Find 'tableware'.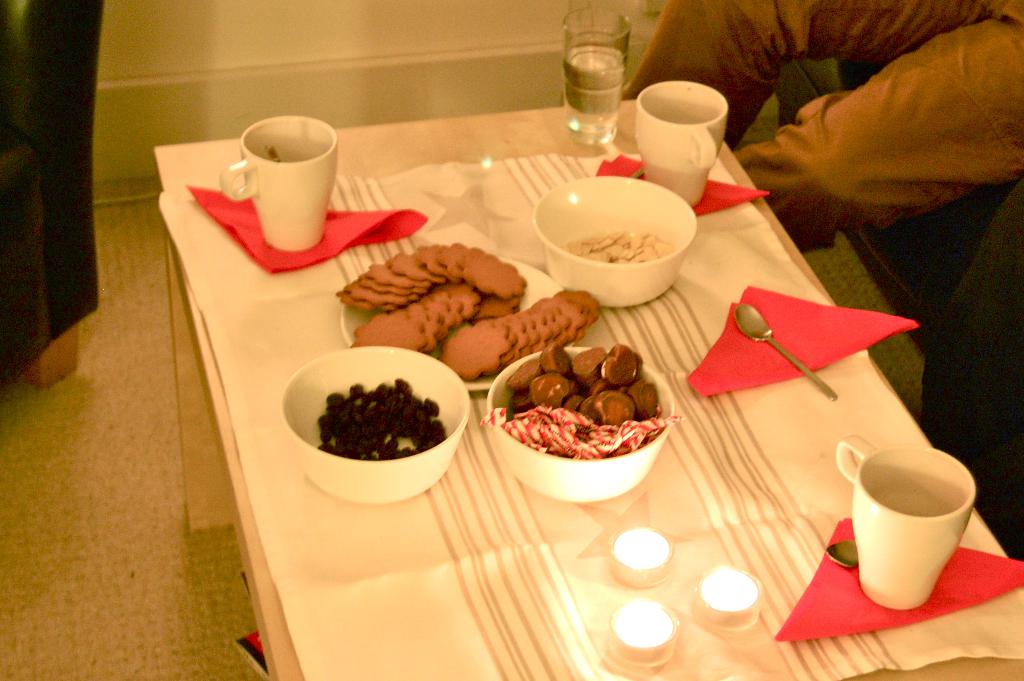
BBox(336, 257, 564, 392).
